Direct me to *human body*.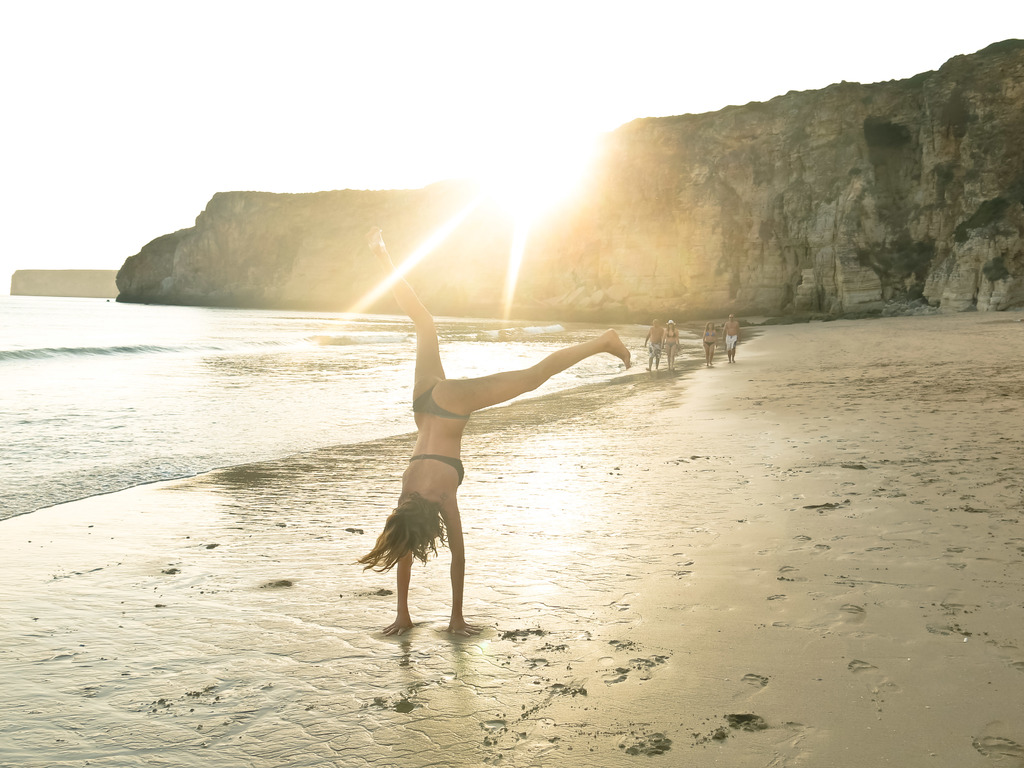
Direction: Rect(719, 320, 738, 360).
